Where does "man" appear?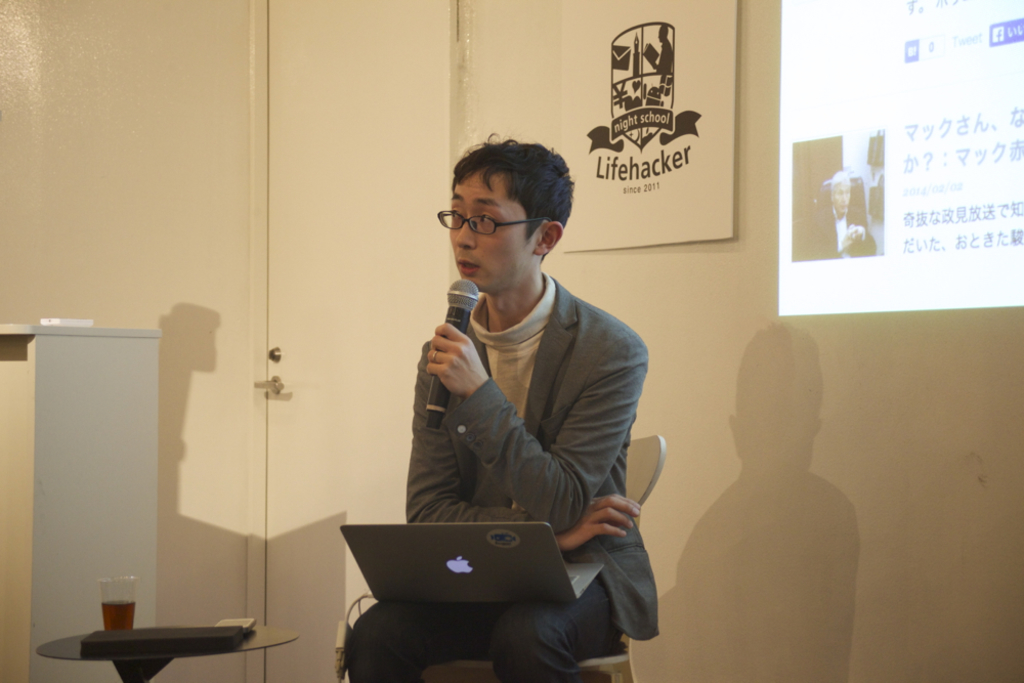
Appears at (384, 157, 668, 602).
